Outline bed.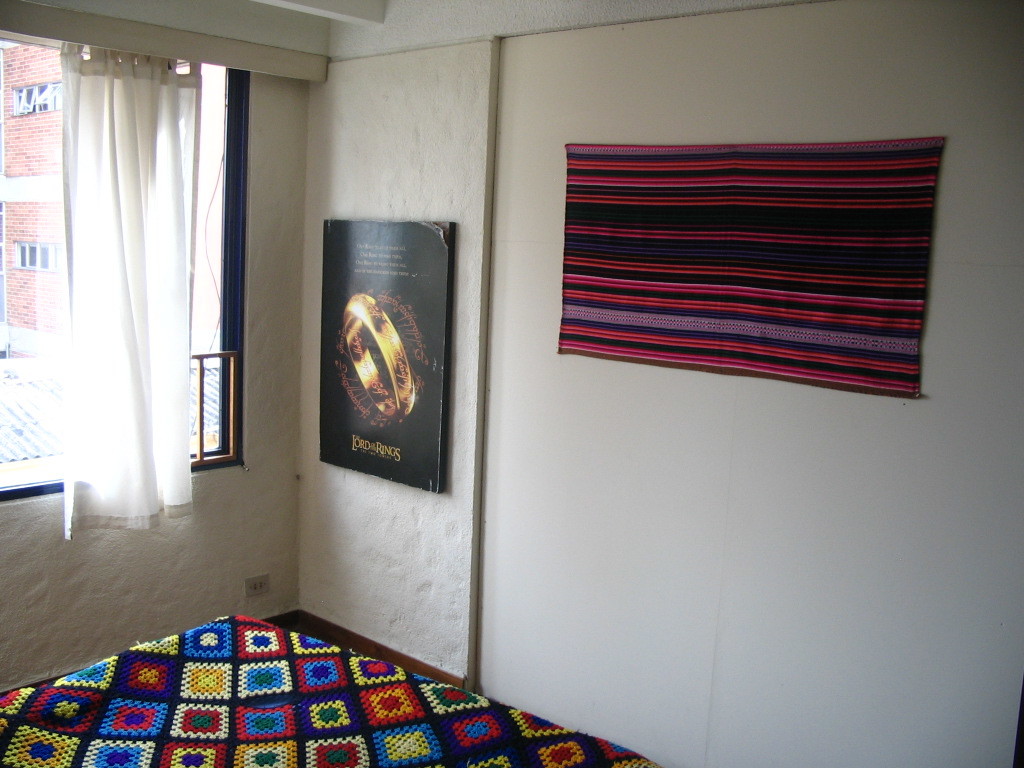
Outline: rect(0, 611, 654, 767).
